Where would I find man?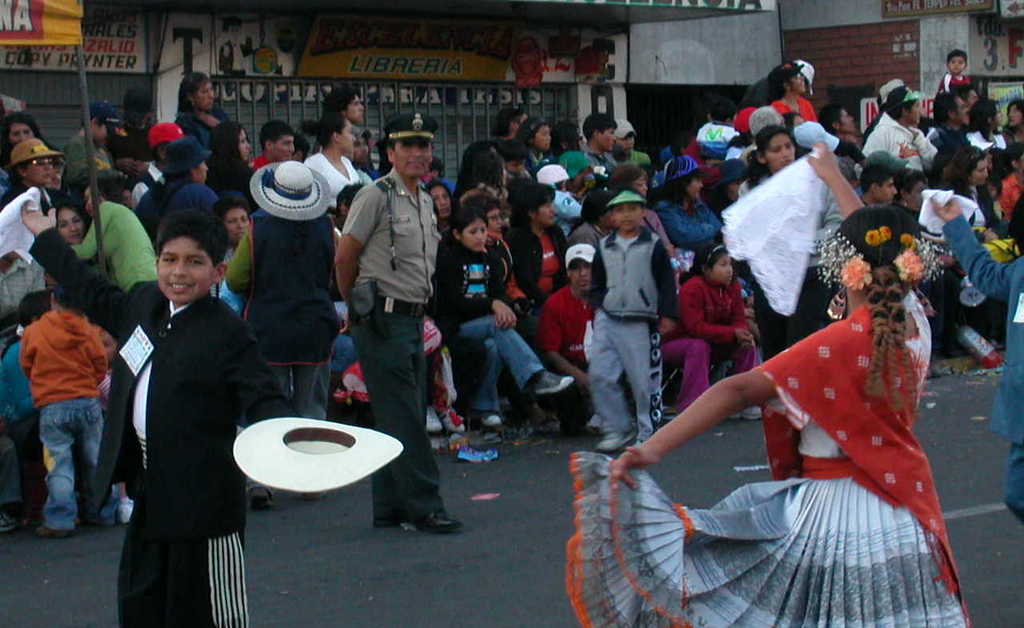
At {"x1": 324, "y1": 114, "x2": 450, "y2": 524}.
